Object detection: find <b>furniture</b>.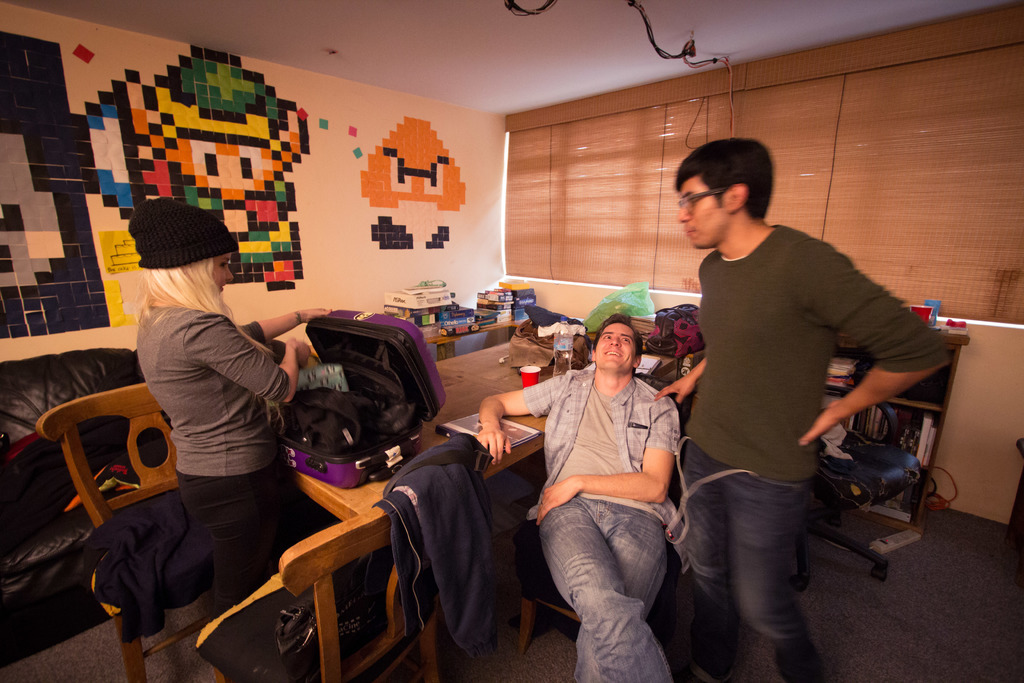
Rect(0, 347, 173, 668).
